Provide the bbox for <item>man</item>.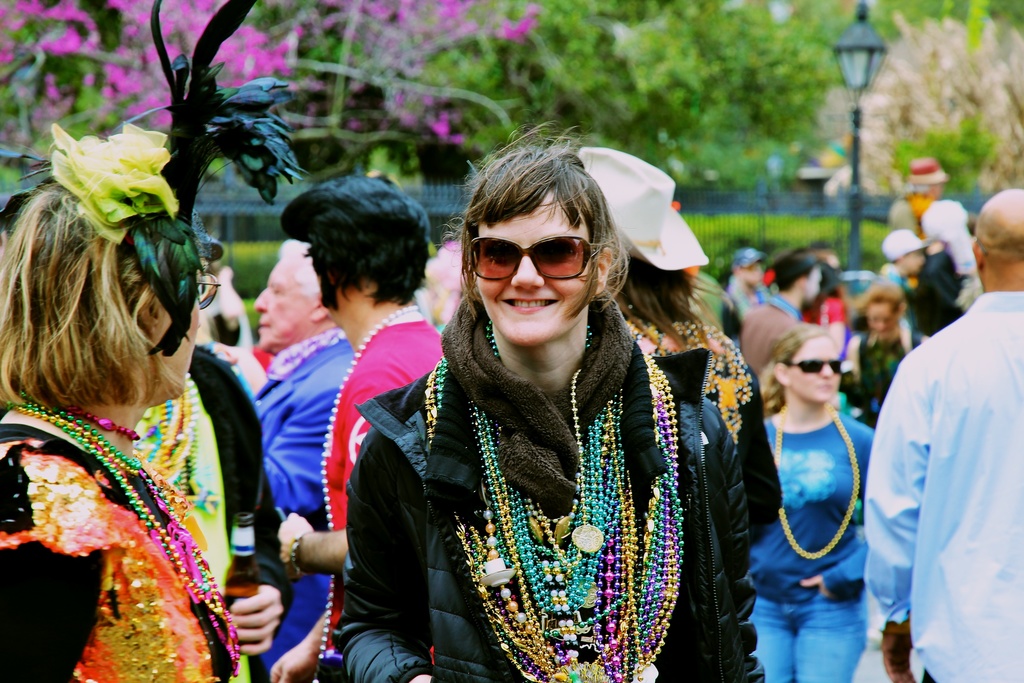
l=246, t=236, r=355, b=679.
